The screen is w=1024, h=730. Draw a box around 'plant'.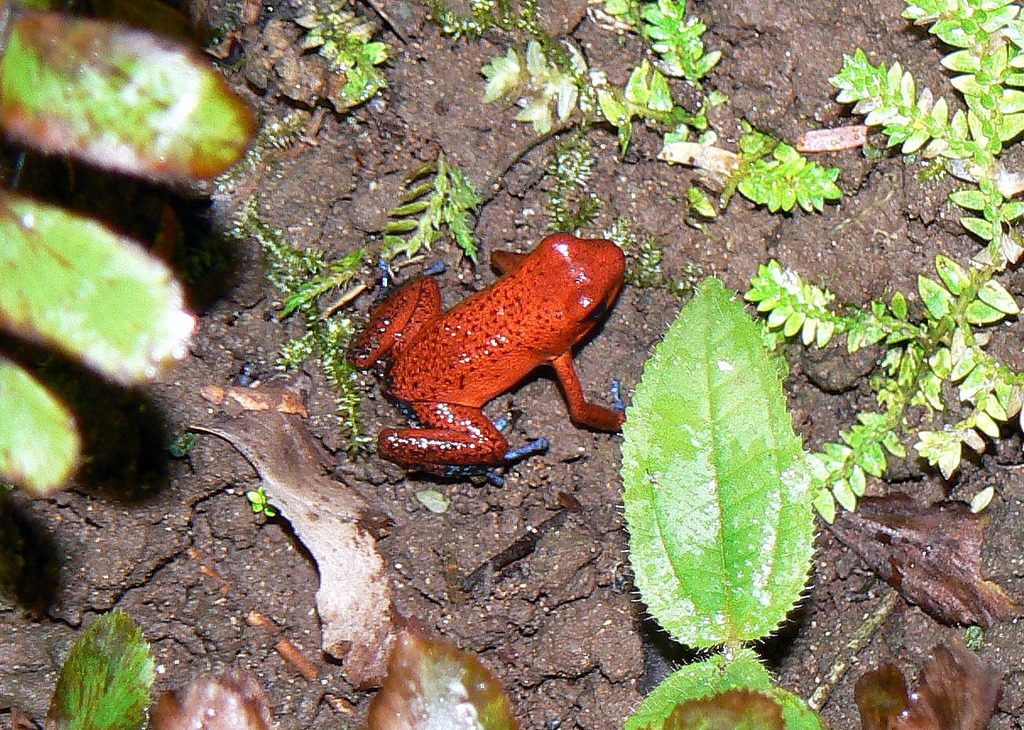
(x1=0, y1=0, x2=256, y2=498).
